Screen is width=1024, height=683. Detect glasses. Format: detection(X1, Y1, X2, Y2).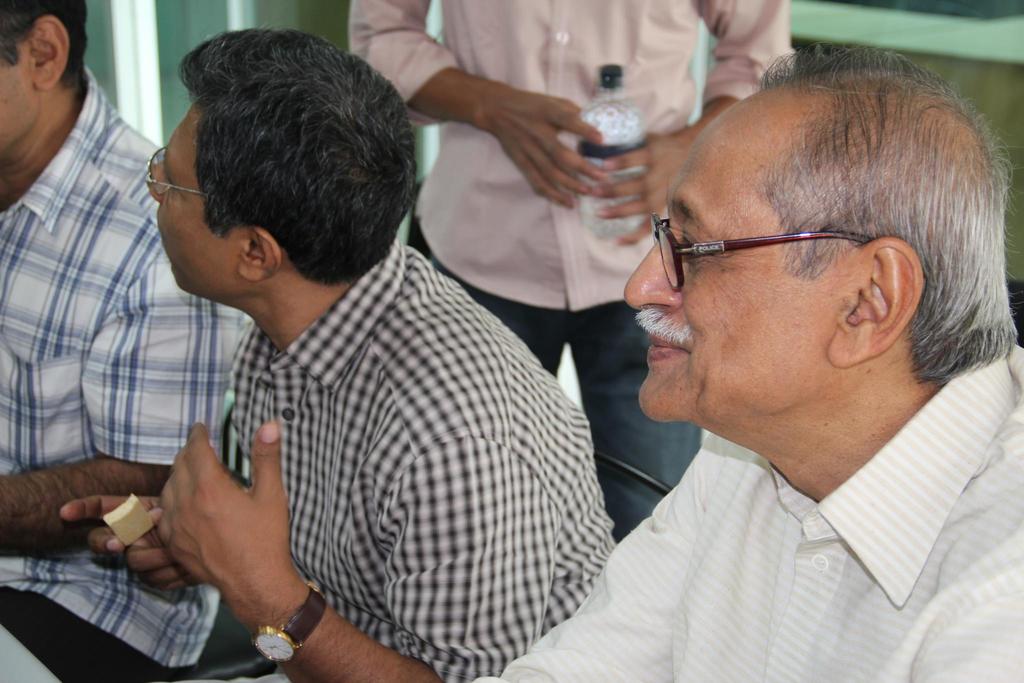
detection(141, 148, 223, 198).
